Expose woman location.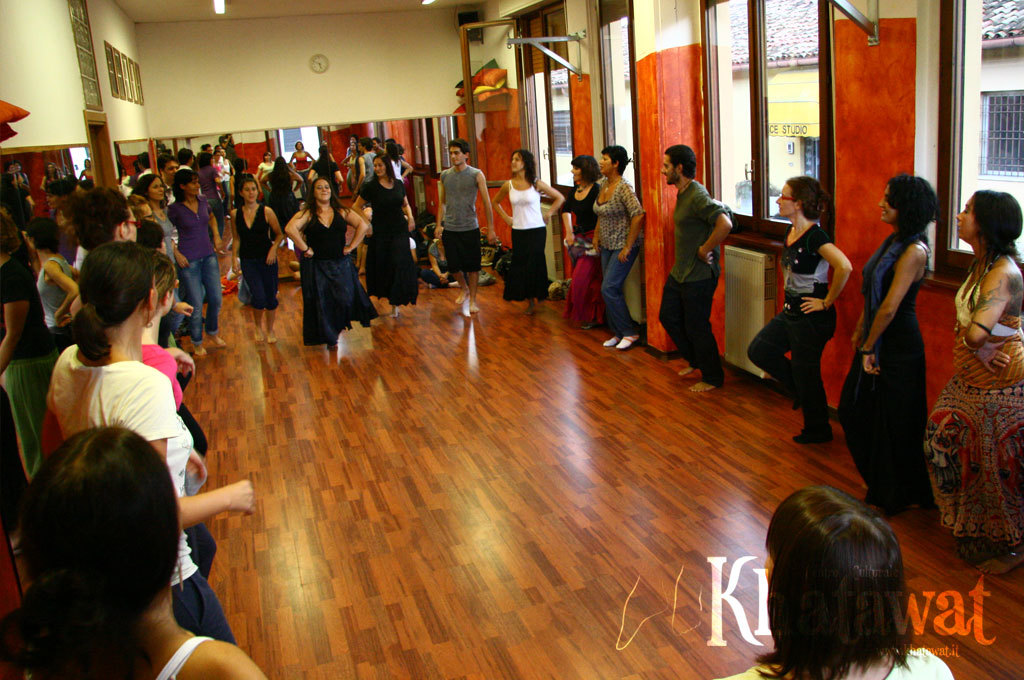
Exposed at {"left": 353, "top": 155, "right": 412, "bottom": 315}.
